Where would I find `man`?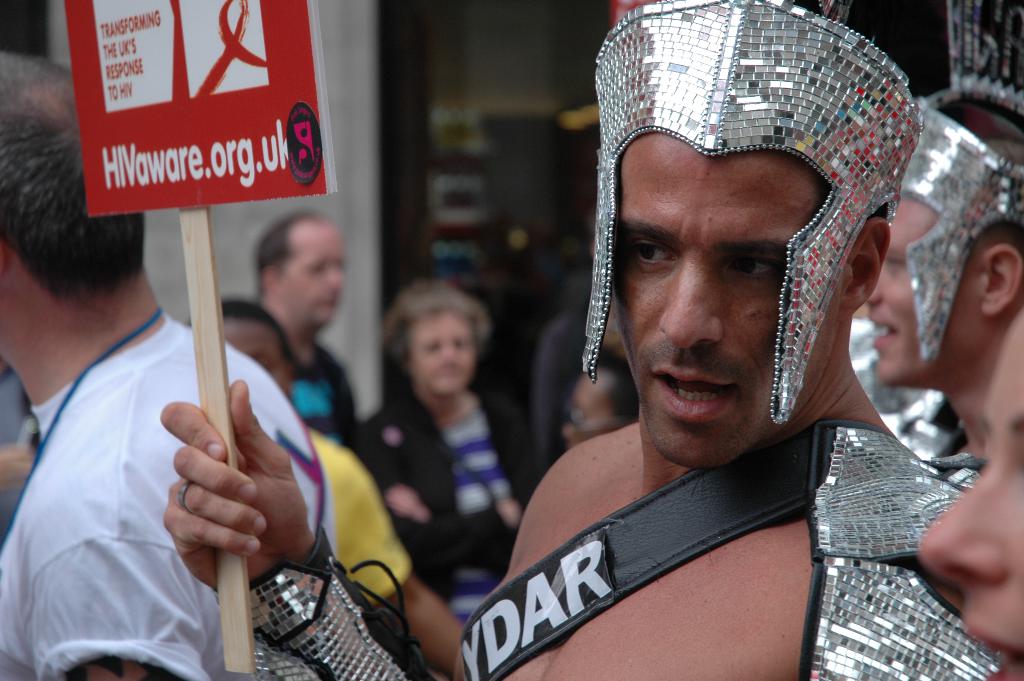
At x1=252, y1=209, x2=359, y2=450.
